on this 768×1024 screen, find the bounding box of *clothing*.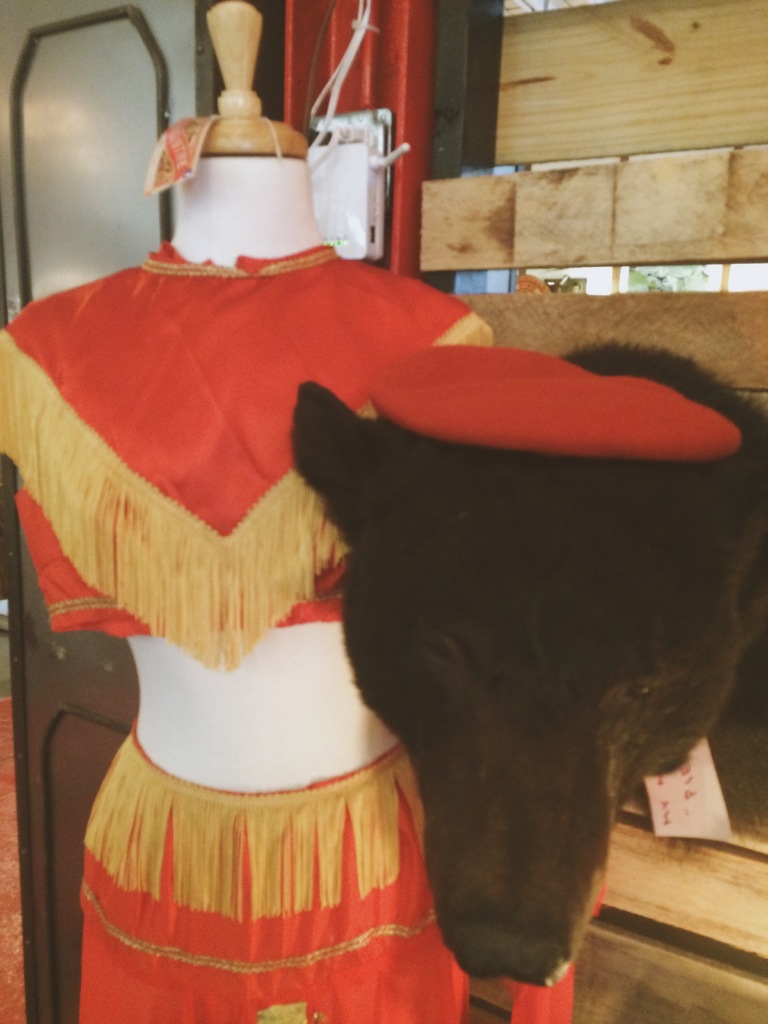
Bounding box: (349, 340, 760, 476).
